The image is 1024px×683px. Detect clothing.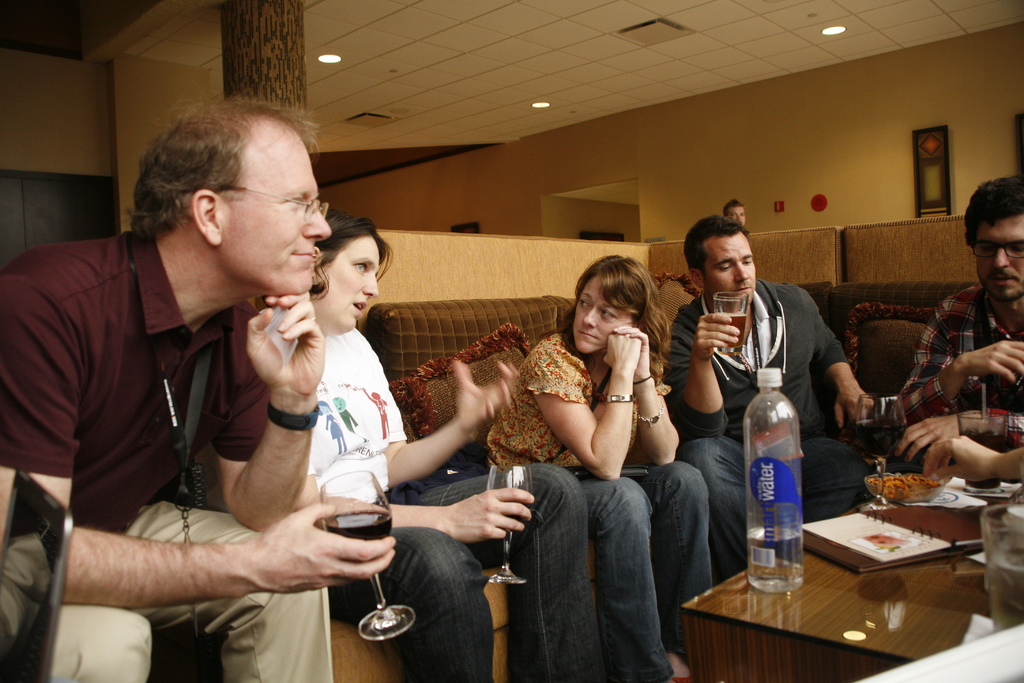
Detection: {"x1": 317, "y1": 460, "x2": 602, "y2": 682}.
